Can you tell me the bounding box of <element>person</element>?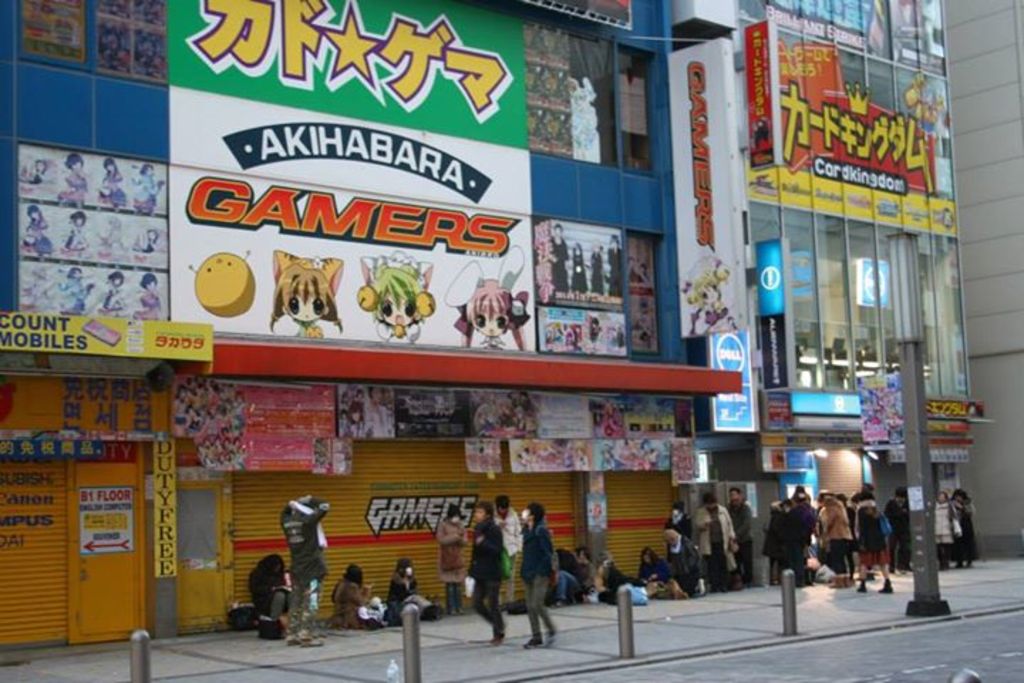
[730, 487, 755, 582].
